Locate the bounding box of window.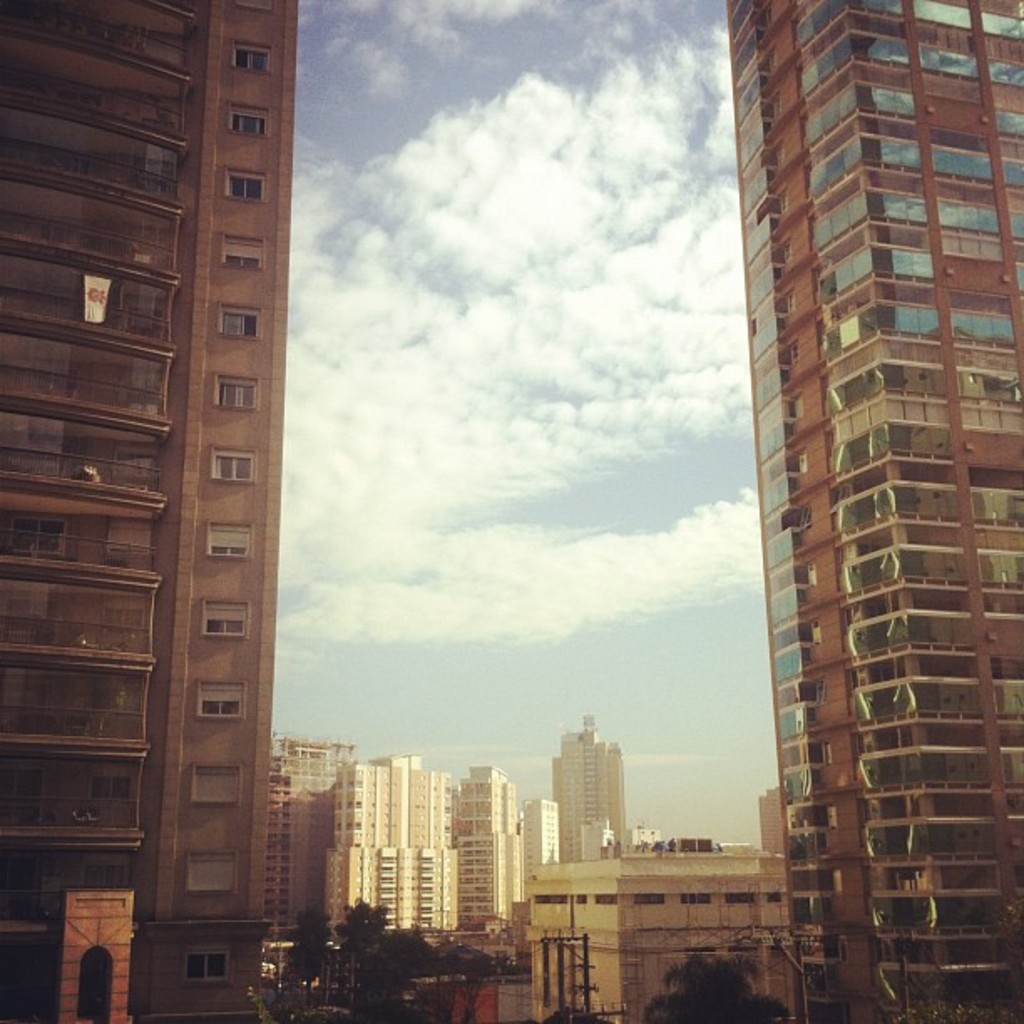
Bounding box: <region>214, 373, 254, 412</region>.
